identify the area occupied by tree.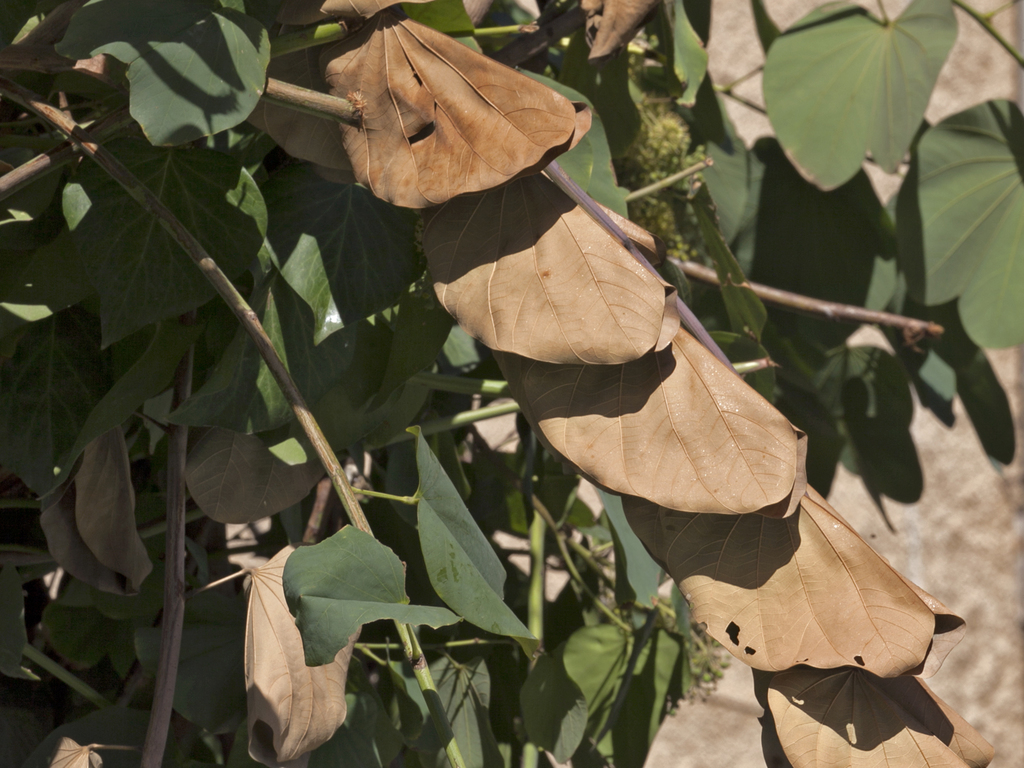
Area: BBox(0, 0, 922, 741).
